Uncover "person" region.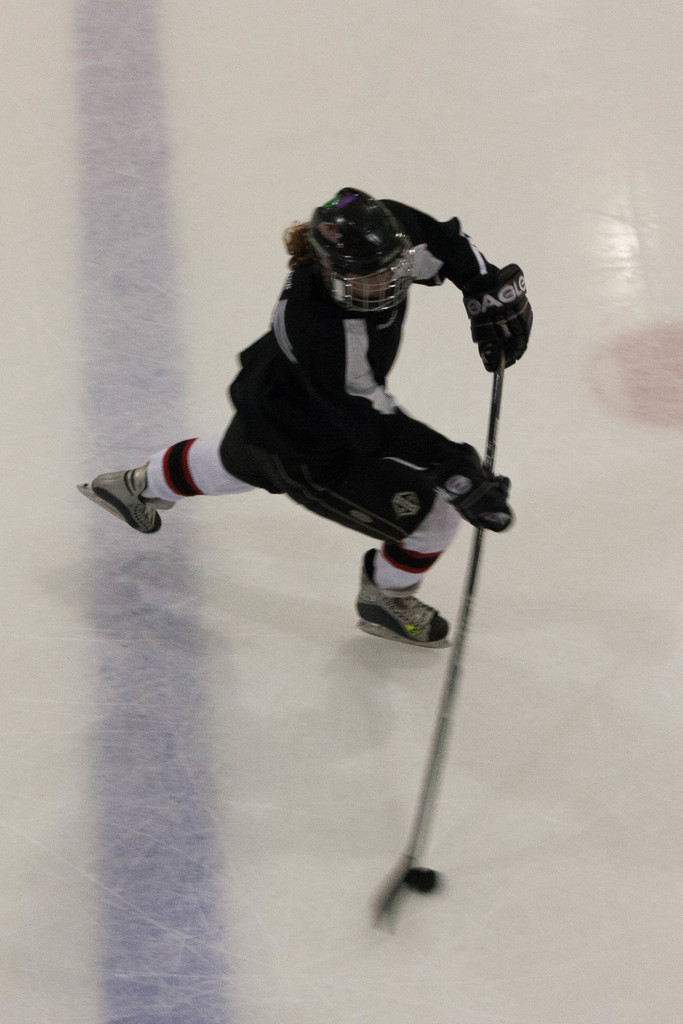
Uncovered: rect(106, 183, 541, 717).
